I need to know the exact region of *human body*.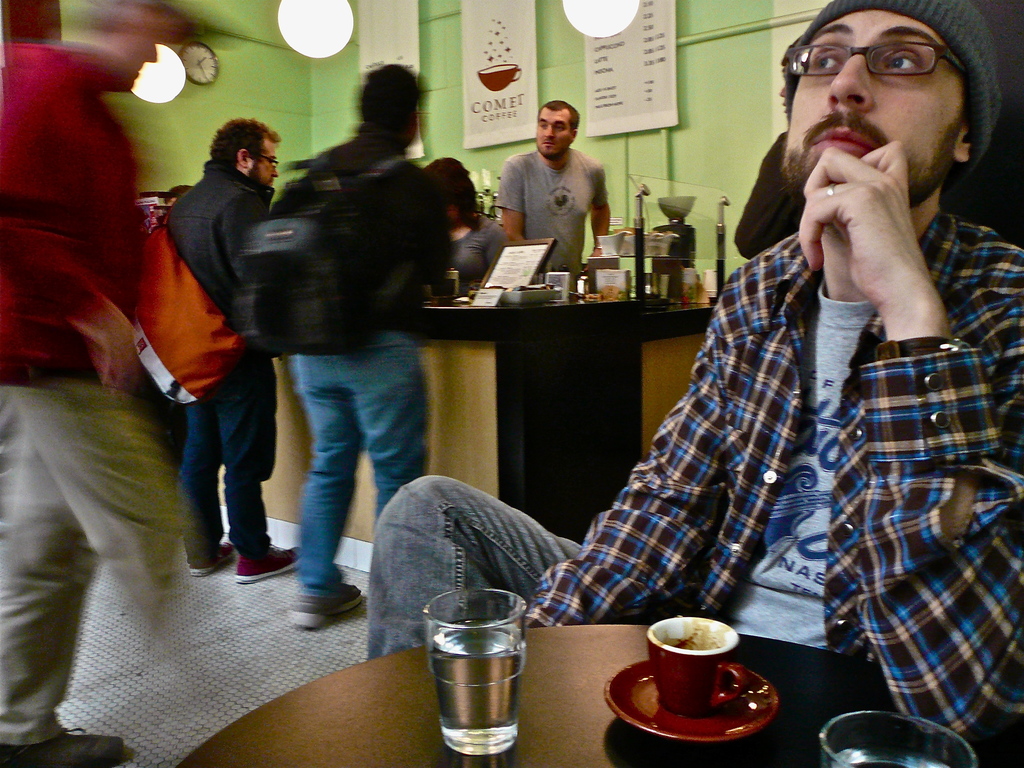
Region: 293,63,453,628.
